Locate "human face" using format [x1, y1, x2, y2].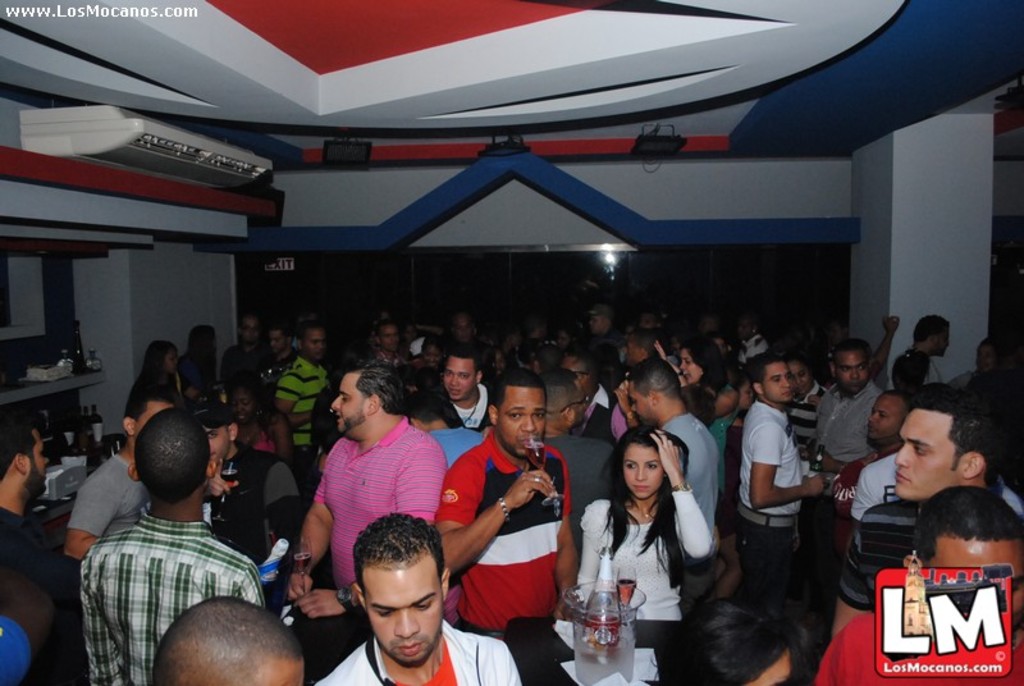
[492, 352, 511, 374].
